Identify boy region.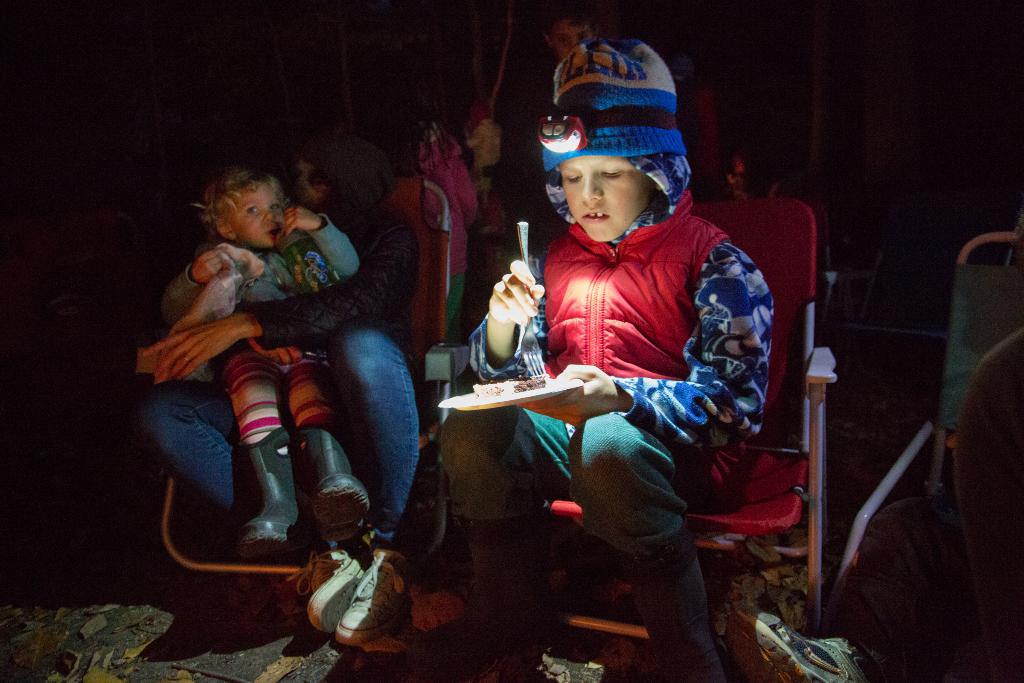
Region: <bbox>157, 166, 356, 550</bbox>.
